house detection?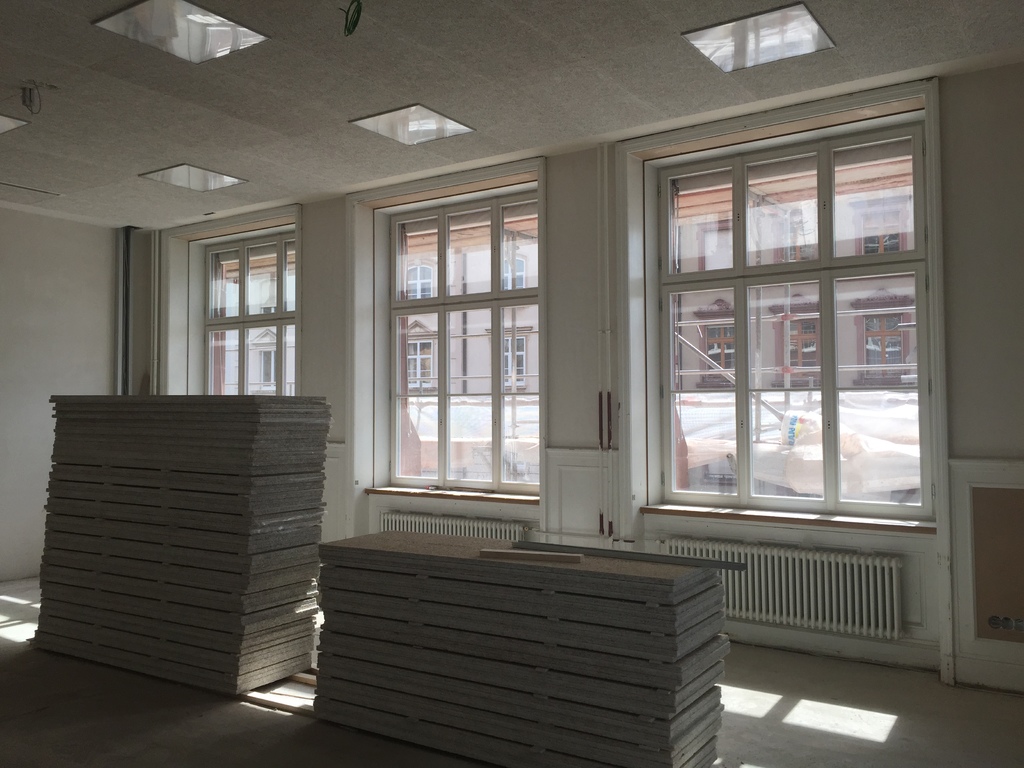
locate(39, 21, 1020, 721)
